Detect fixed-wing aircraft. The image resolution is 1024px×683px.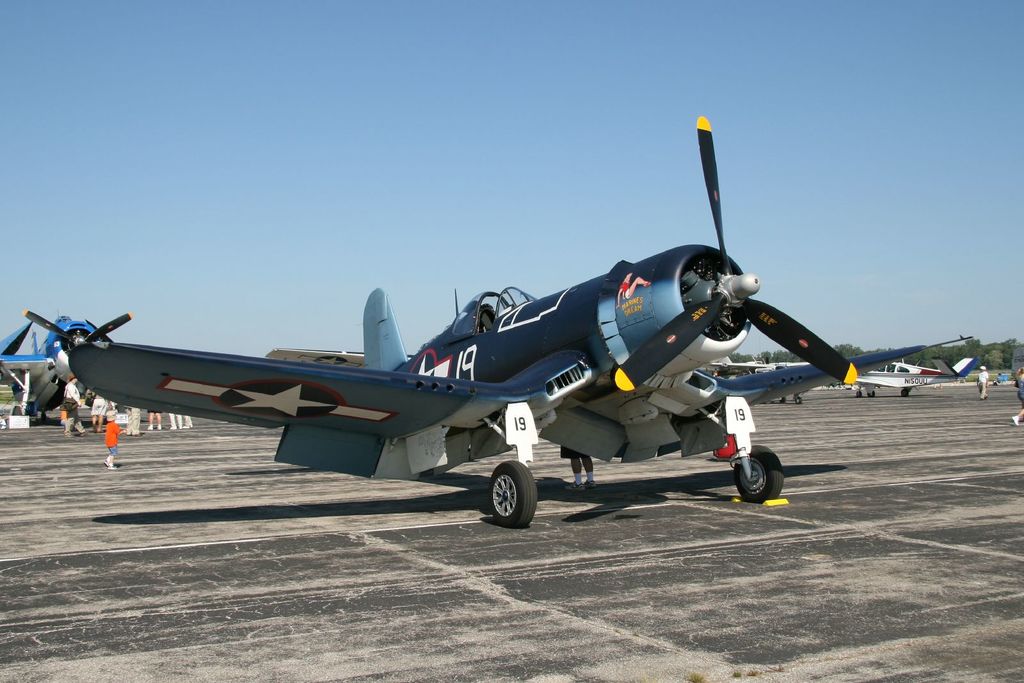
box(703, 357, 811, 408).
